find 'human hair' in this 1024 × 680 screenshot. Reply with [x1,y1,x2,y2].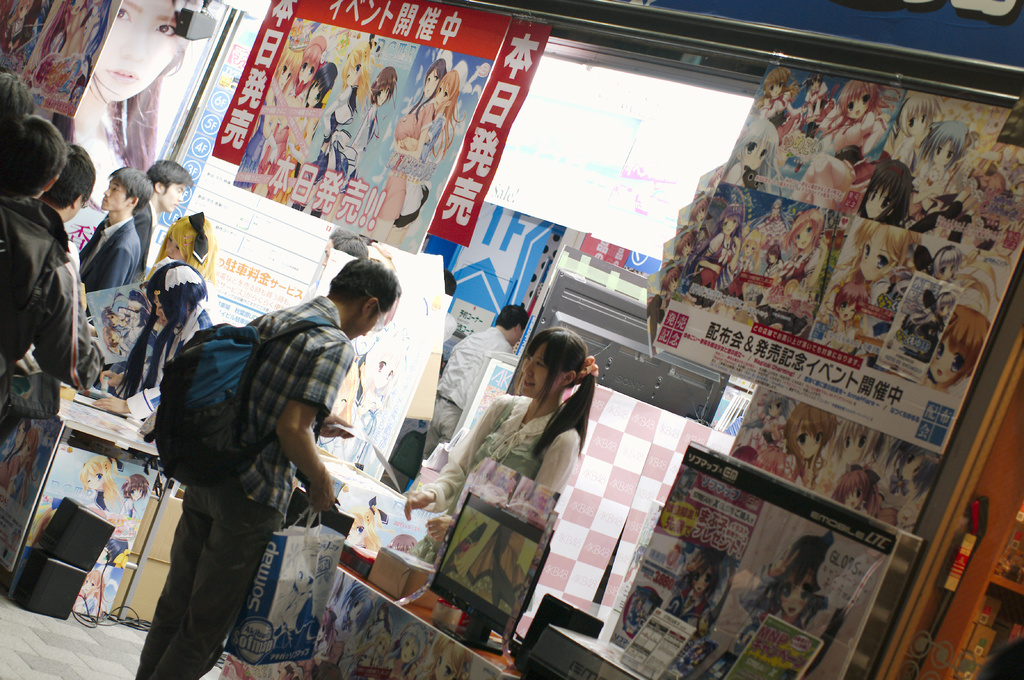
[730,448,758,463].
